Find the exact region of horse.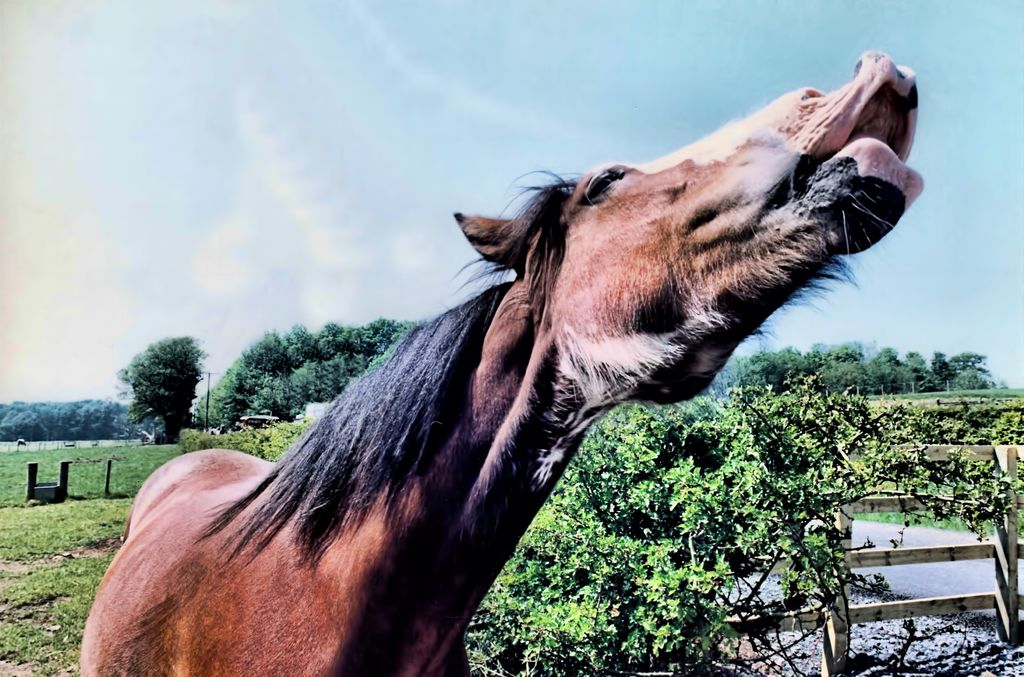
Exact region: [75, 44, 927, 676].
